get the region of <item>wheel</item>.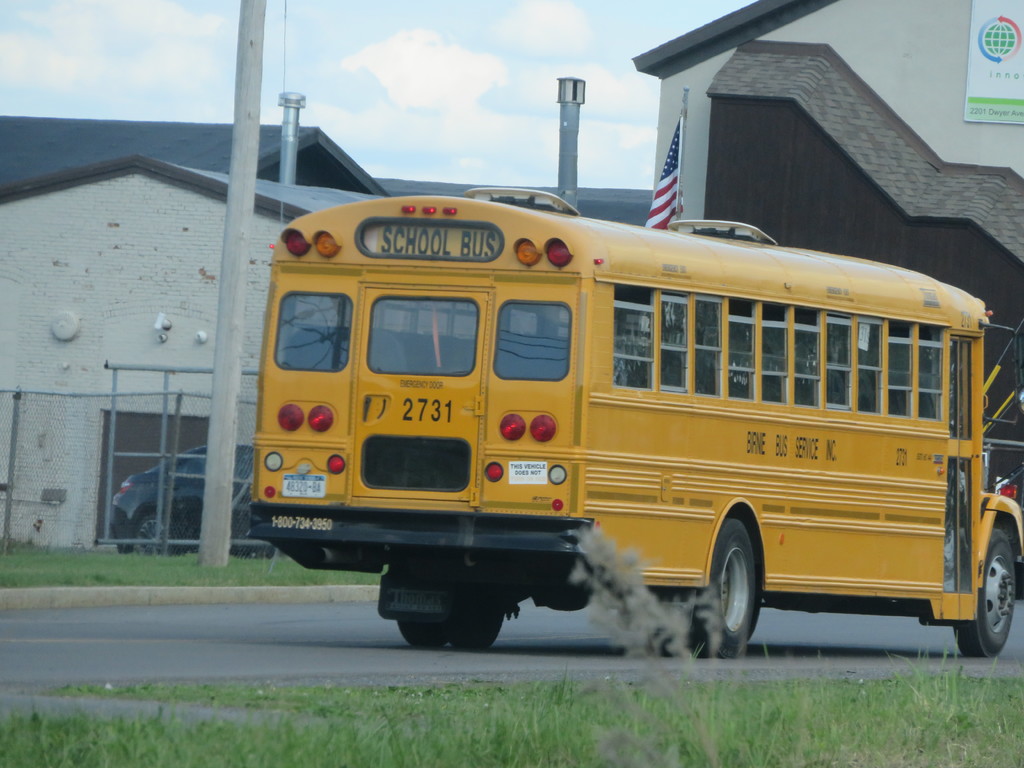
x1=698, y1=515, x2=762, y2=659.
